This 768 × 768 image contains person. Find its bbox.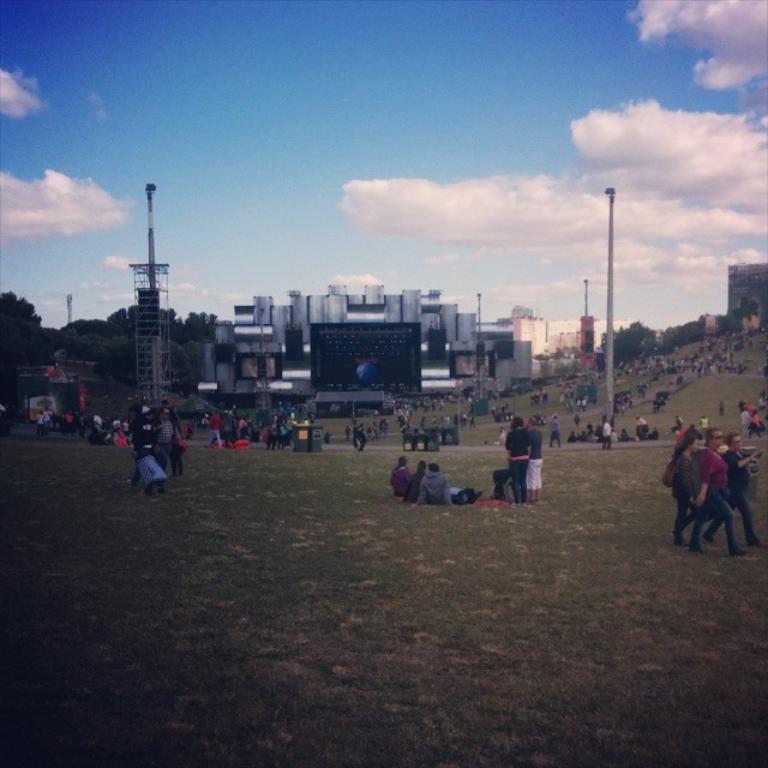
l=522, t=421, r=544, b=499.
